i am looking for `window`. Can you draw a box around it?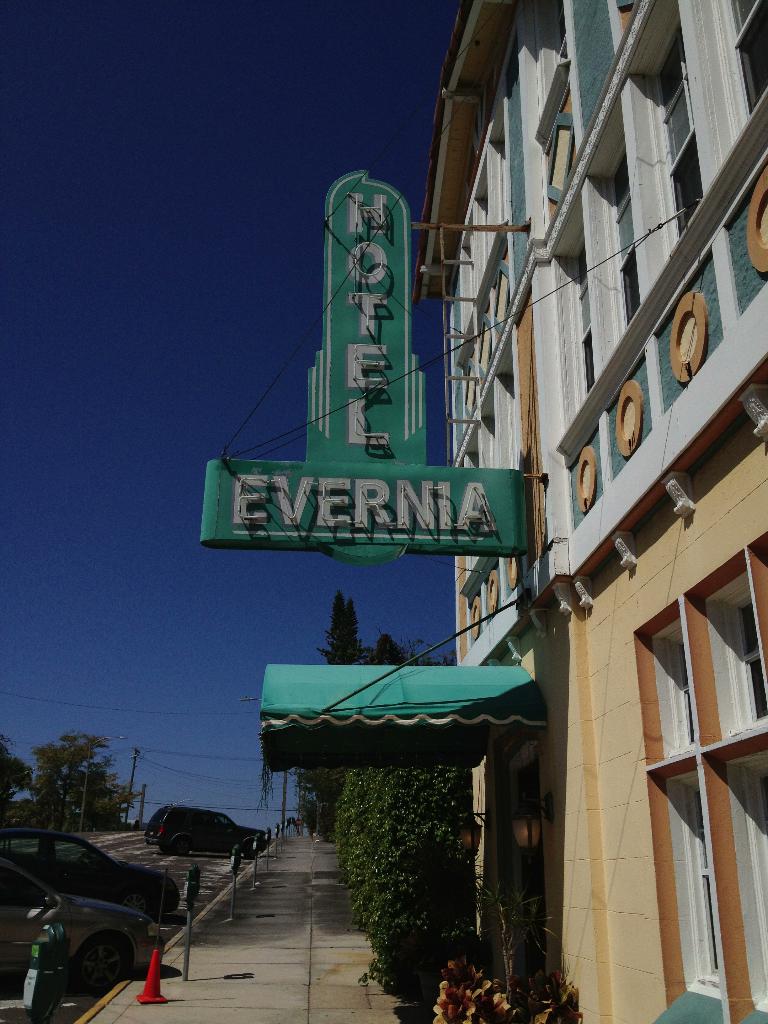
Sure, the bounding box is (602,168,648,330).
